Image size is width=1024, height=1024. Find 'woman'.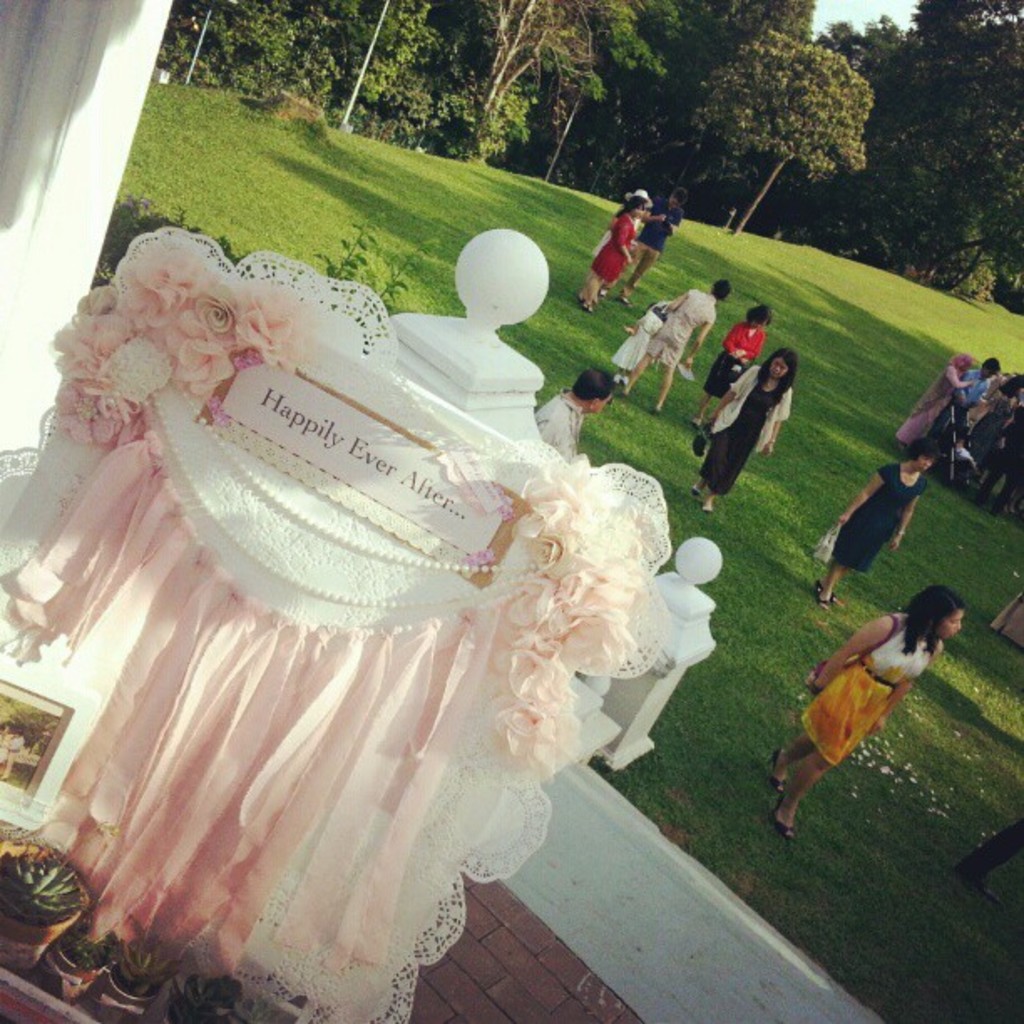
pyautogui.locateOnScreen(892, 350, 982, 458).
